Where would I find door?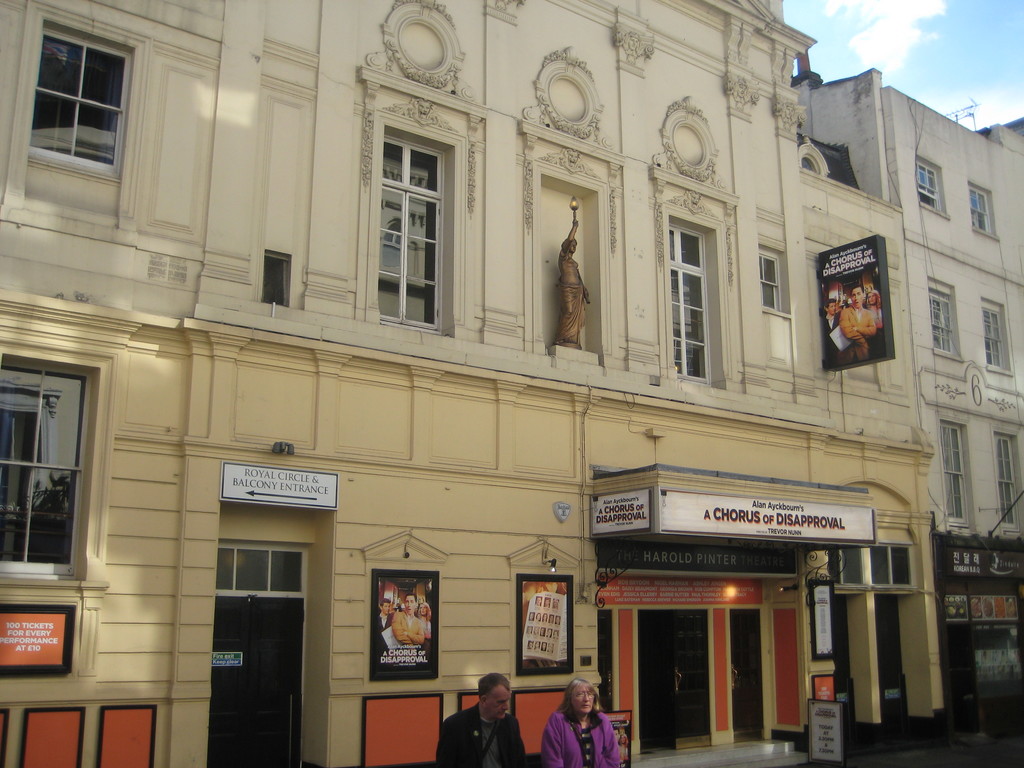
At {"x1": 732, "y1": 610, "x2": 763, "y2": 744}.
